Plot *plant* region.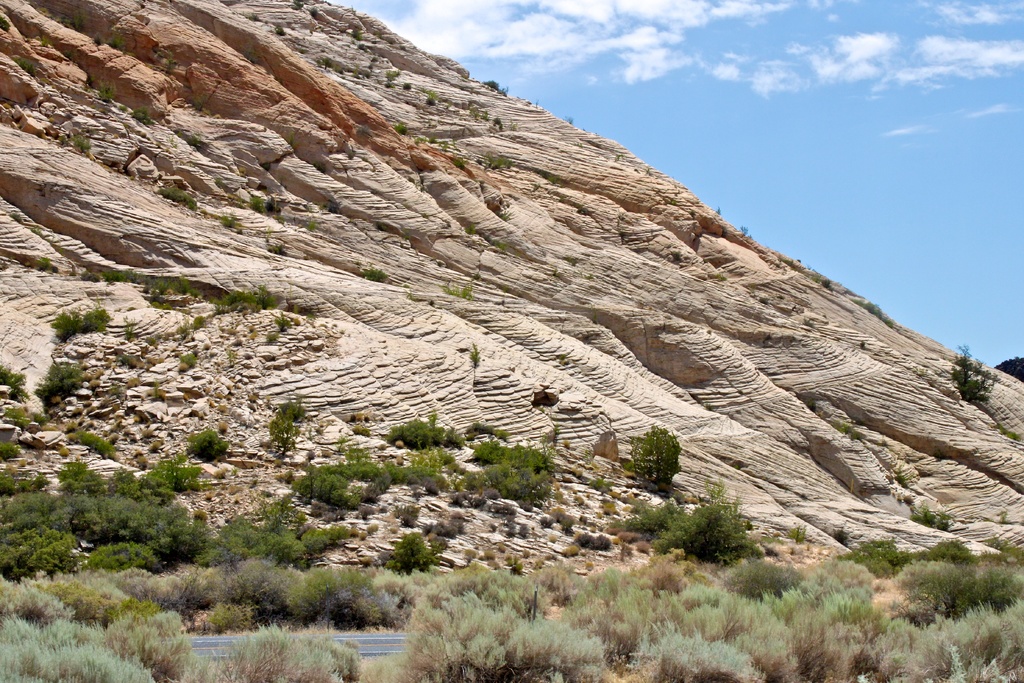
Plotted at bbox=[212, 287, 285, 311].
